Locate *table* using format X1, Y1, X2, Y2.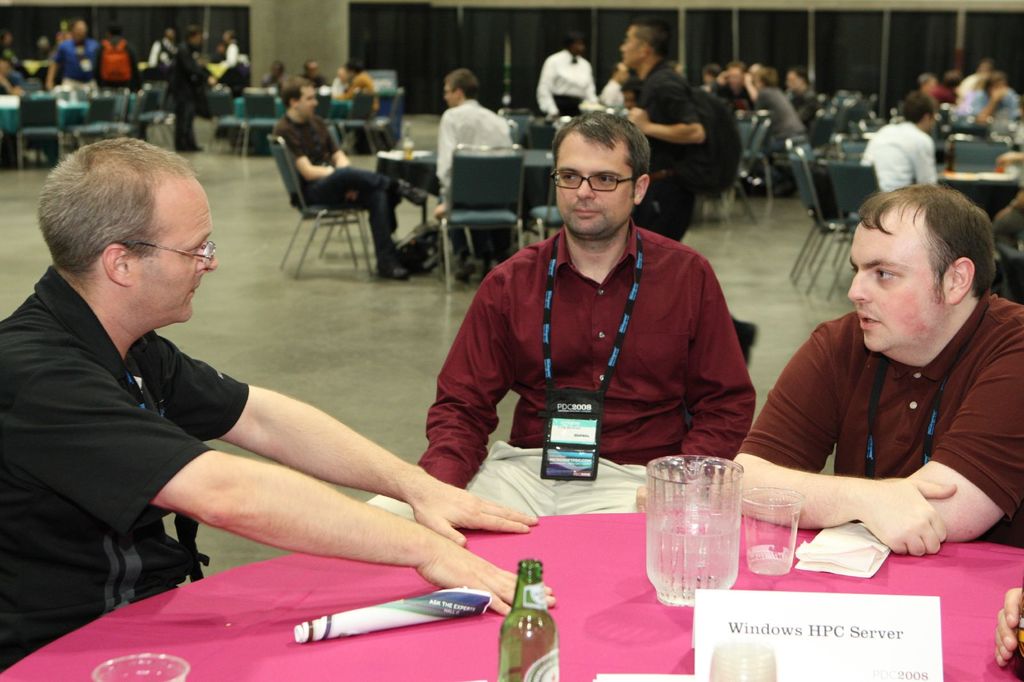
0, 507, 1023, 681.
